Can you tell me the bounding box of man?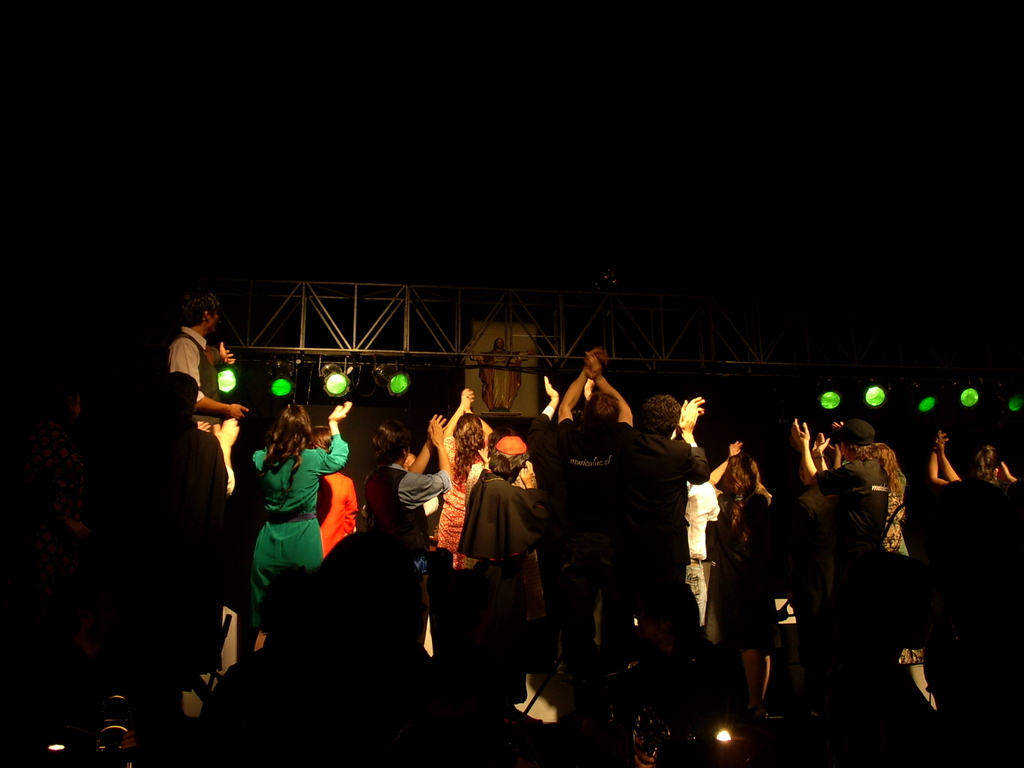
(x1=548, y1=347, x2=638, y2=631).
